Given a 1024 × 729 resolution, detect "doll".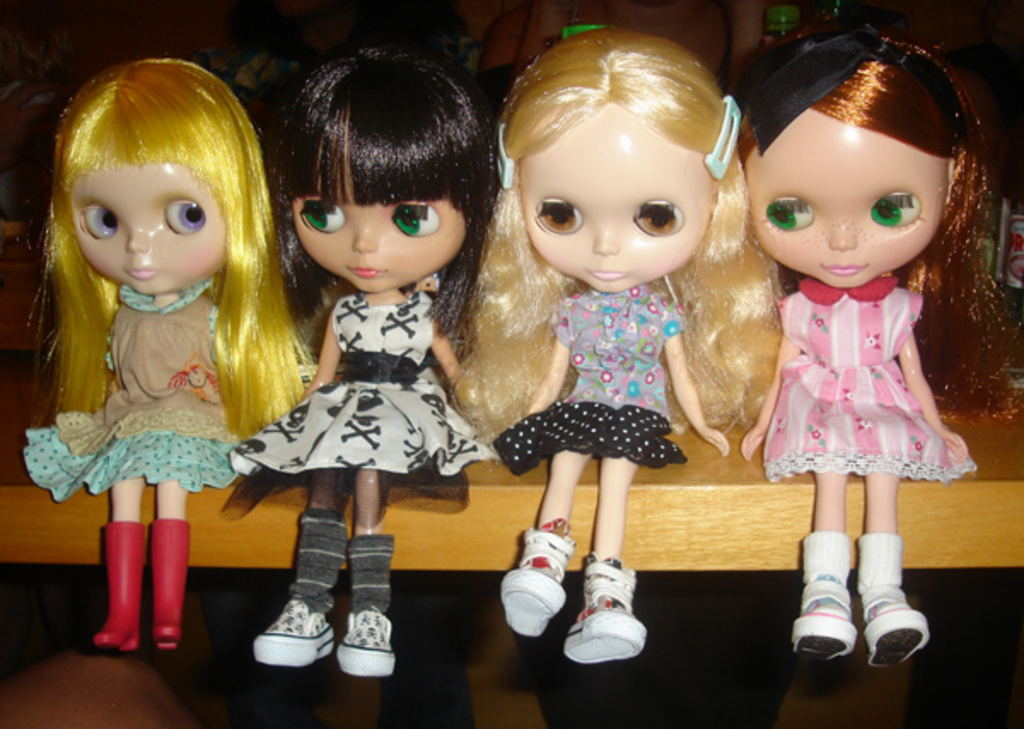
[x1=9, y1=51, x2=316, y2=639].
